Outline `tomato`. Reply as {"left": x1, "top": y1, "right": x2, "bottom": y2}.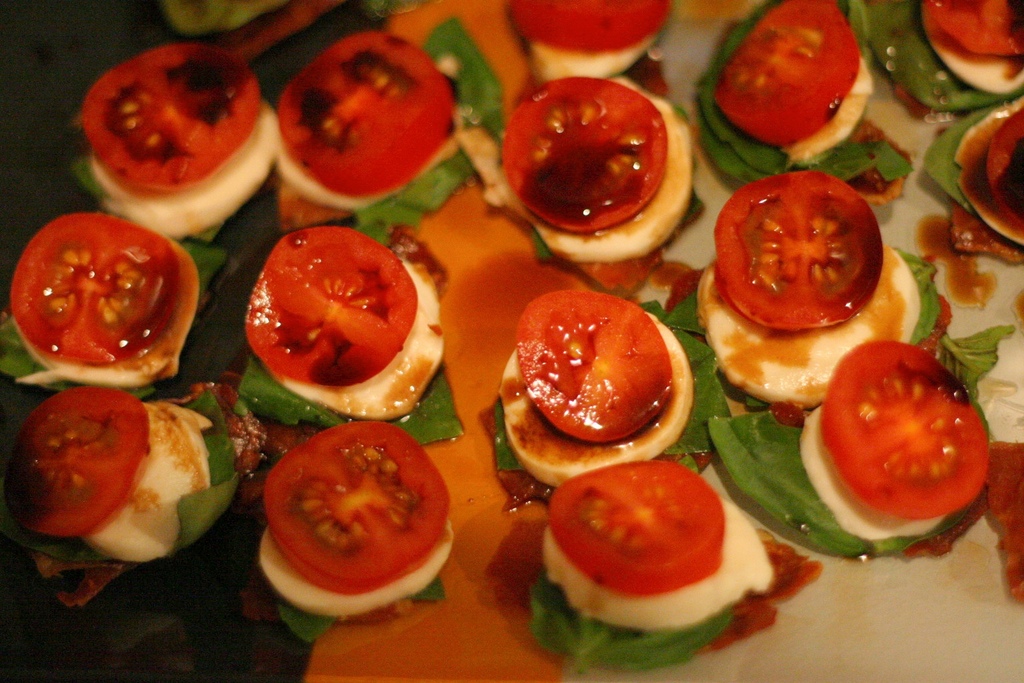
{"left": 713, "top": 169, "right": 887, "bottom": 341}.
